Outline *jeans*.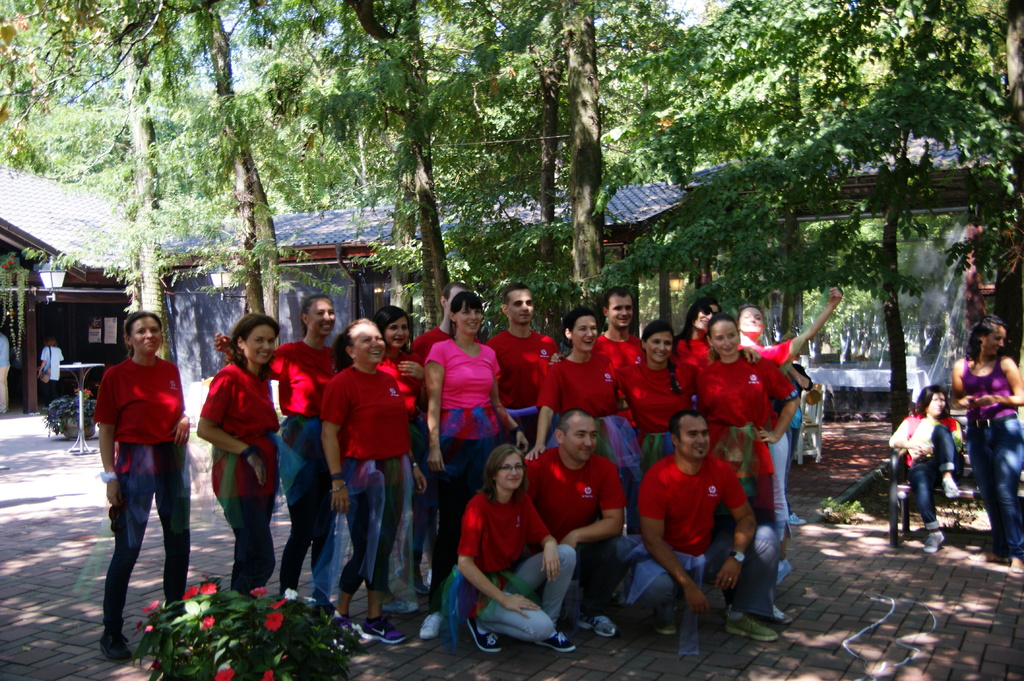
Outline: detection(959, 417, 1023, 550).
